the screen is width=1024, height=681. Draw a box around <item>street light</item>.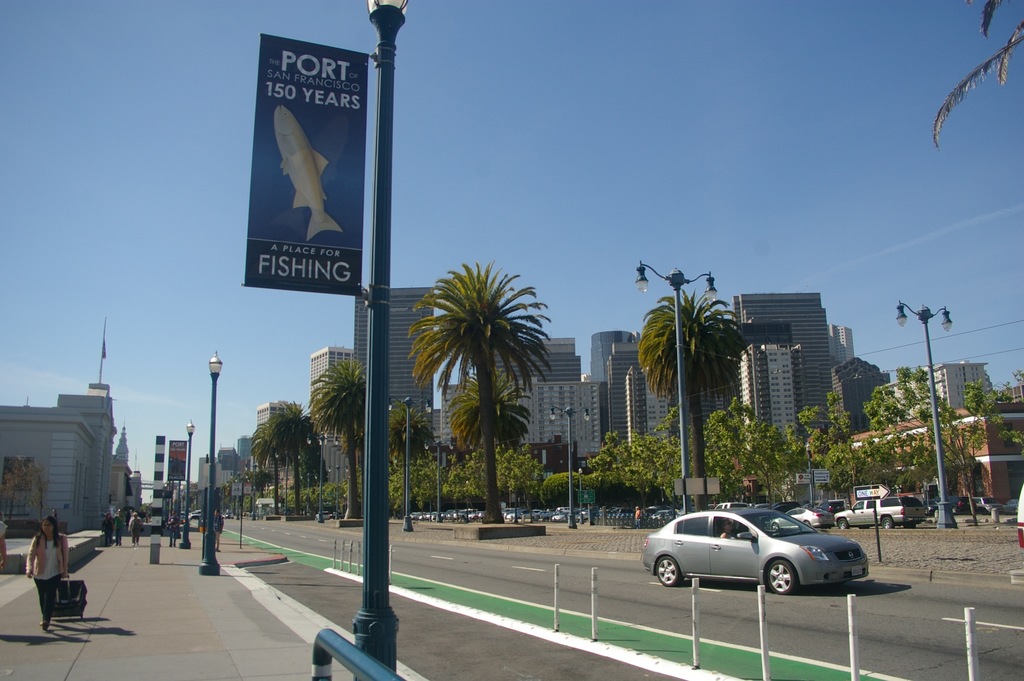
386/395/436/536.
